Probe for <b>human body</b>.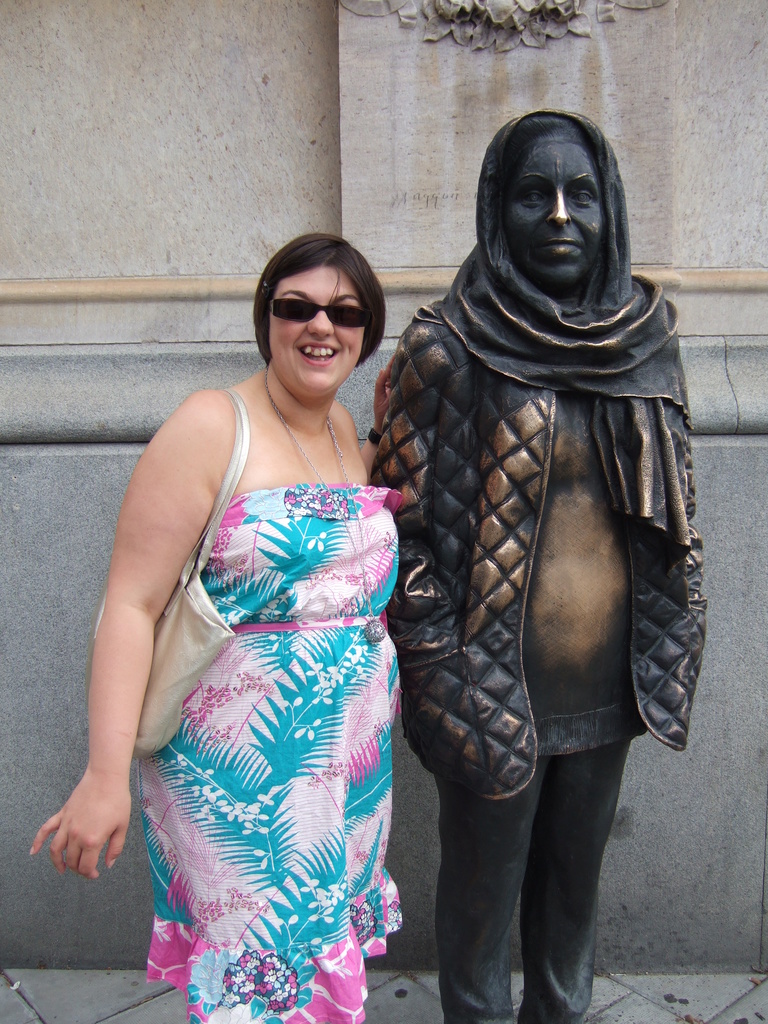
Probe result: (75,209,439,995).
